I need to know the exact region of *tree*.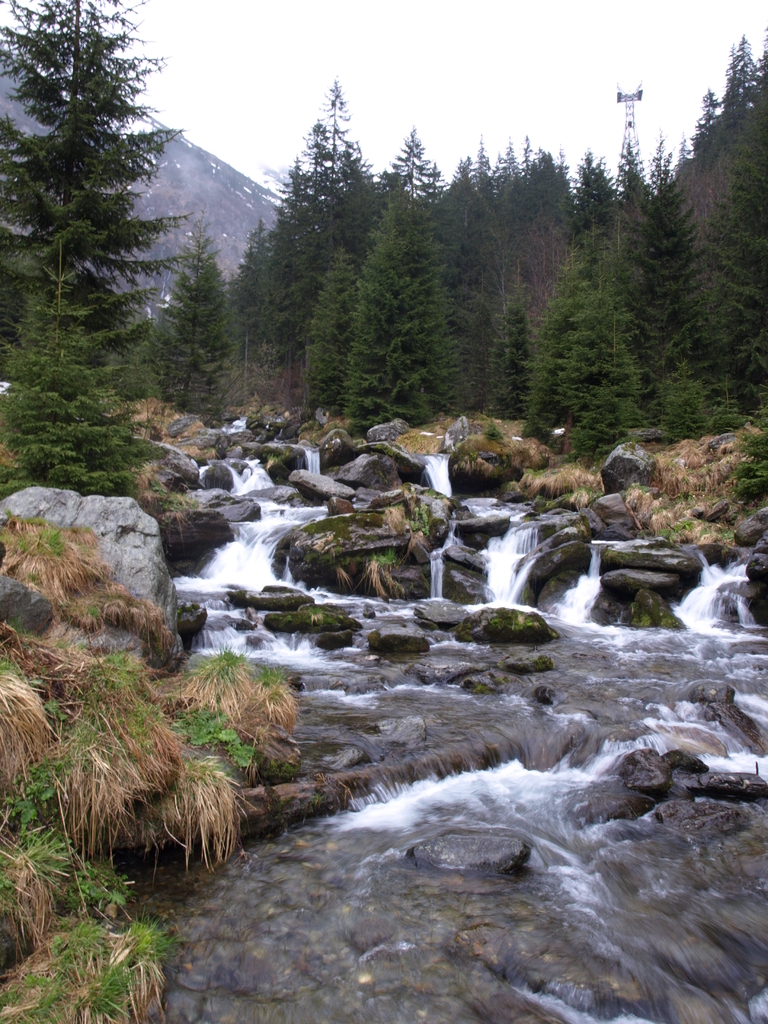
Region: Rect(538, 262, 641, 437).
